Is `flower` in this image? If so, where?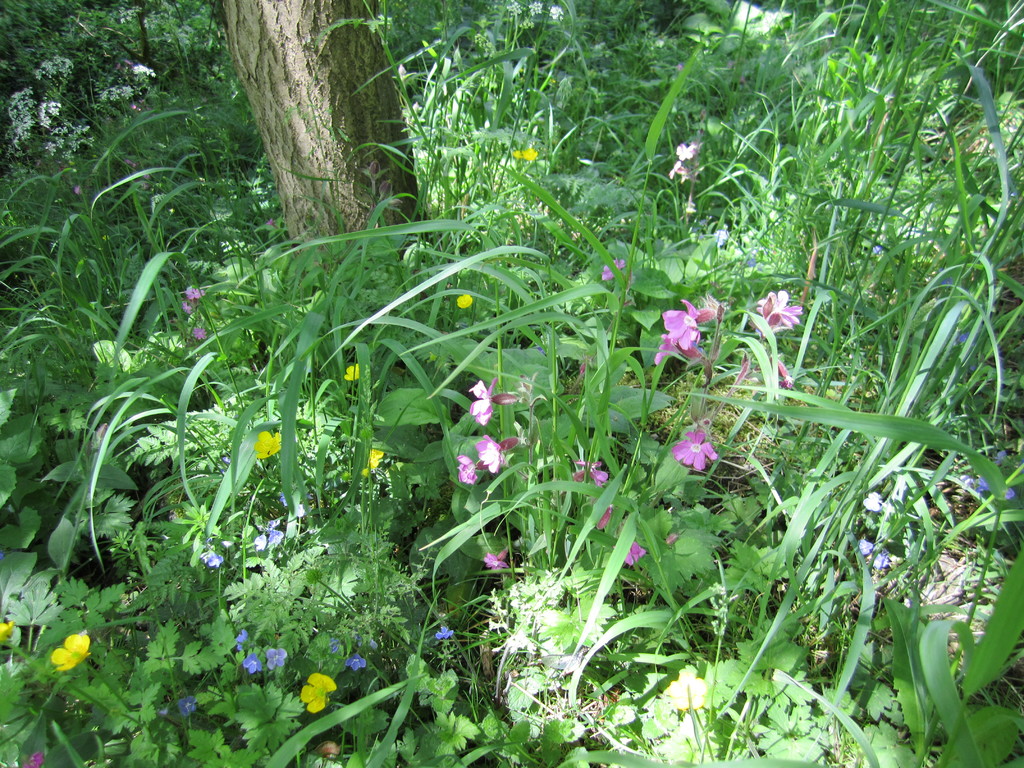
Yes, at (left=49, top=630, right=90, bottom=674).
